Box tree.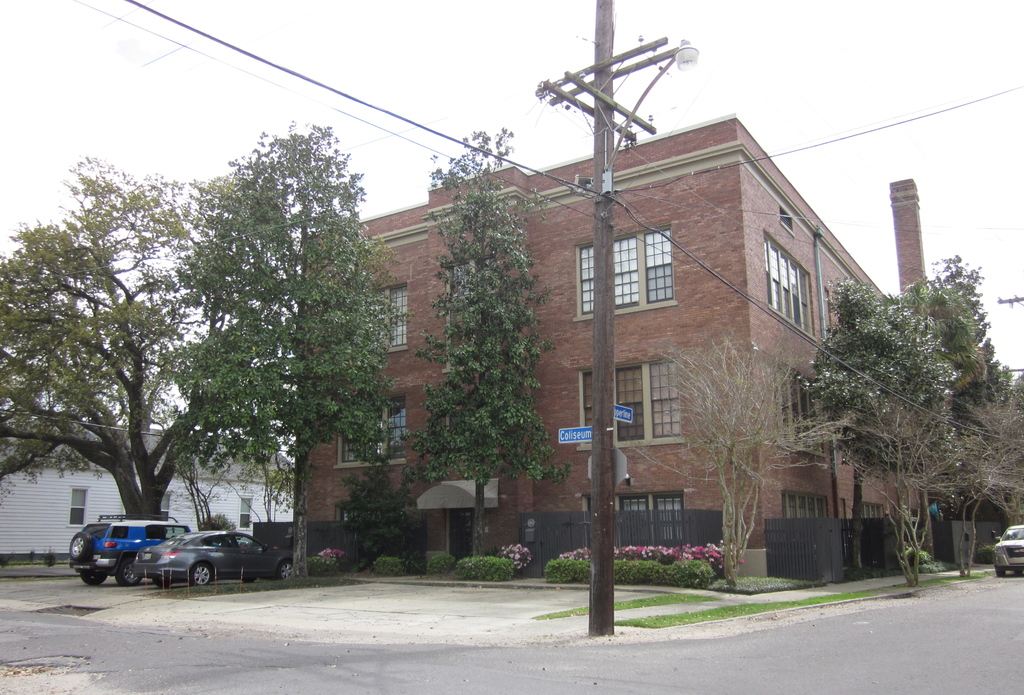
[618, 325, 855, 587].
